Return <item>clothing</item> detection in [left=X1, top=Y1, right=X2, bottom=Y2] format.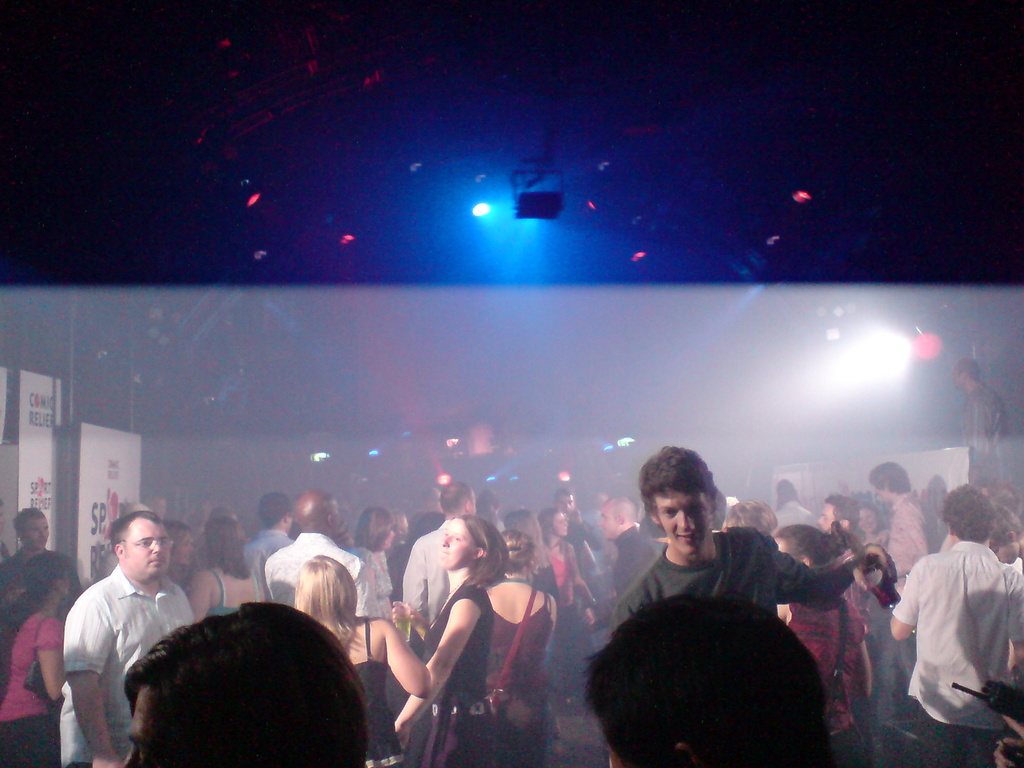
[left=877, top=493, right=935, bottom=578].
